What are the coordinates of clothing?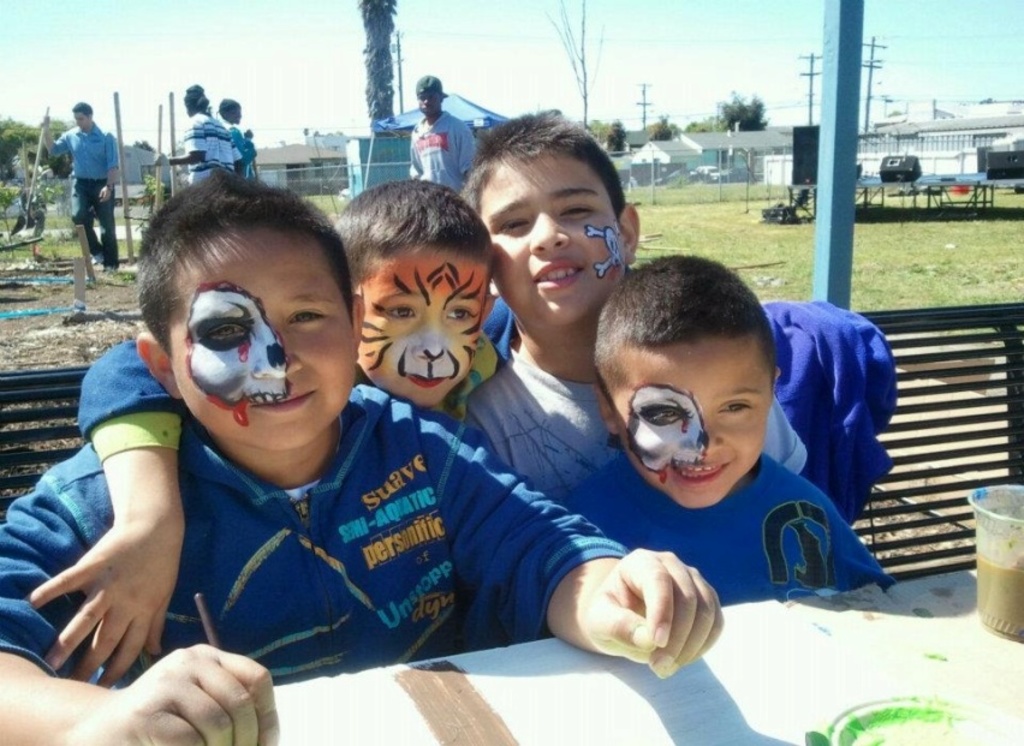
<bbox>465, 297, 901, 508</bbox>.
